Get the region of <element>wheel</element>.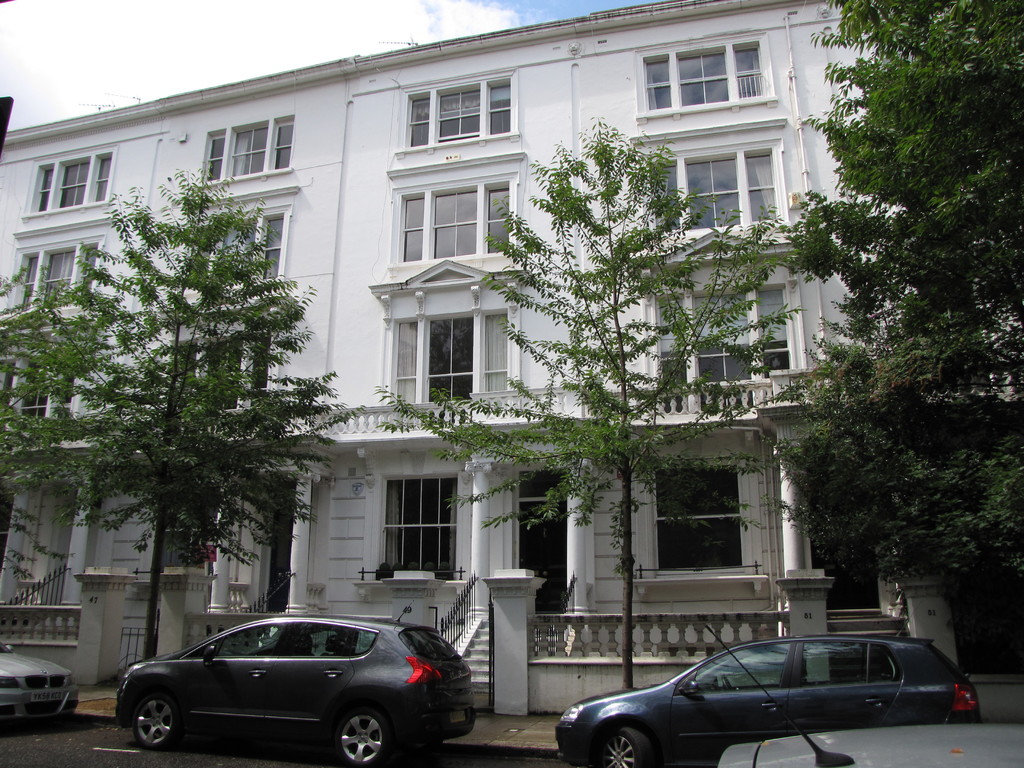
bbox(724, 675, 732, 688).
